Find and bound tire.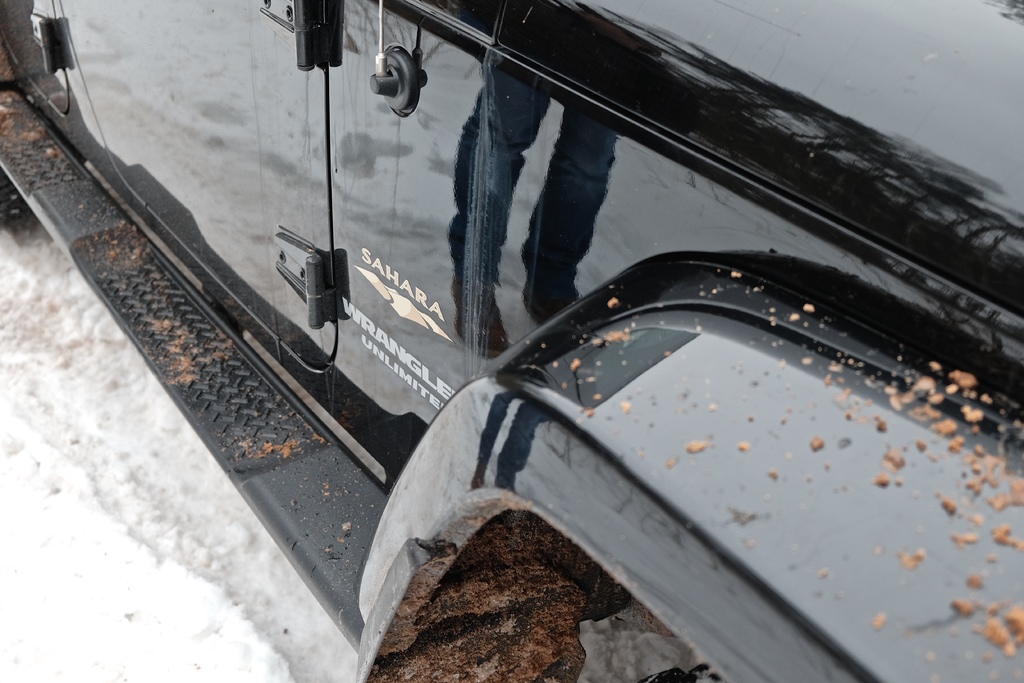
Bound: [0,167,24,227].
